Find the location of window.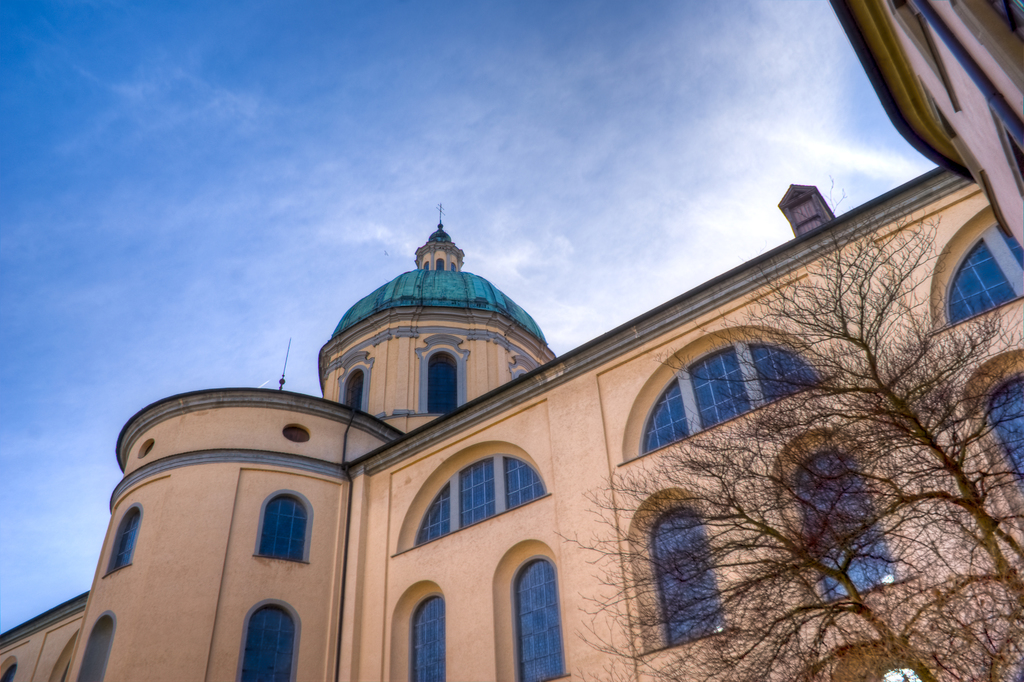
Location: 415,335,469,417.
